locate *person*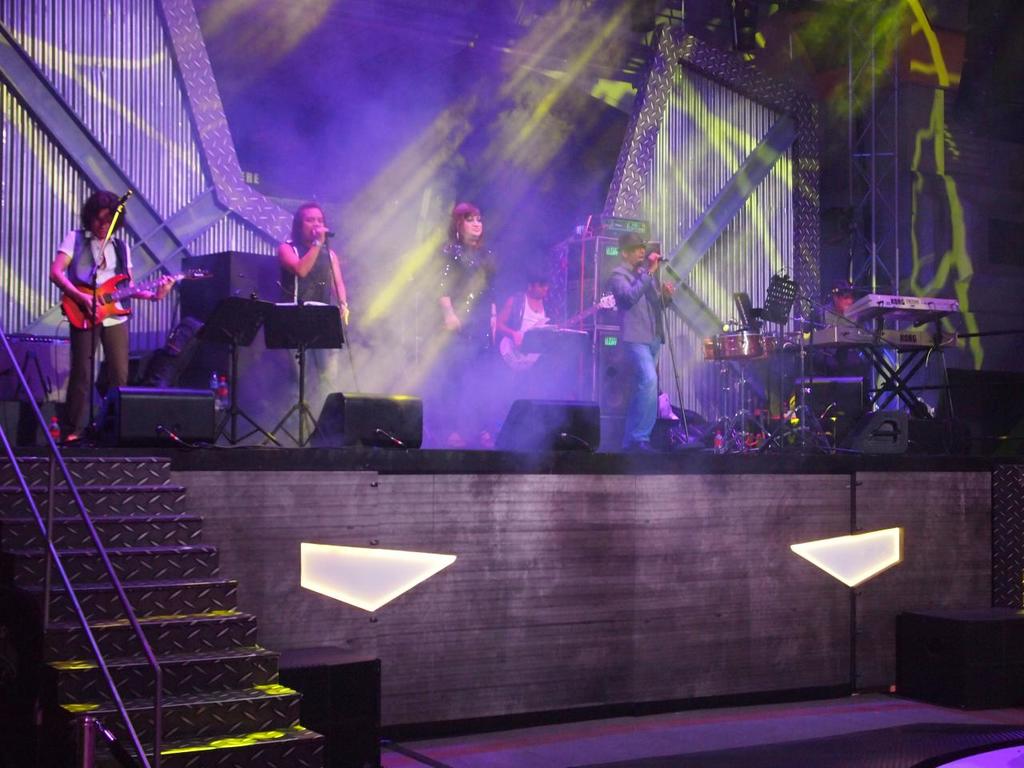
(left=43, top=175, right=133, bottom=430)
